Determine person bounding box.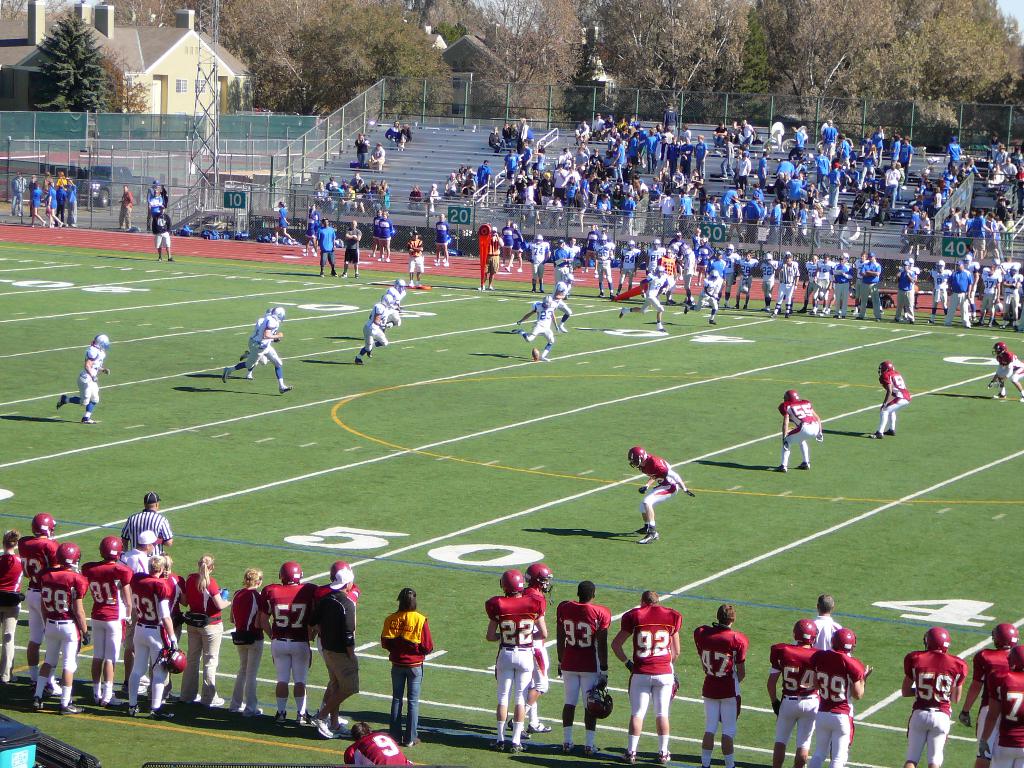
Determined: [965,617,1023,767].
